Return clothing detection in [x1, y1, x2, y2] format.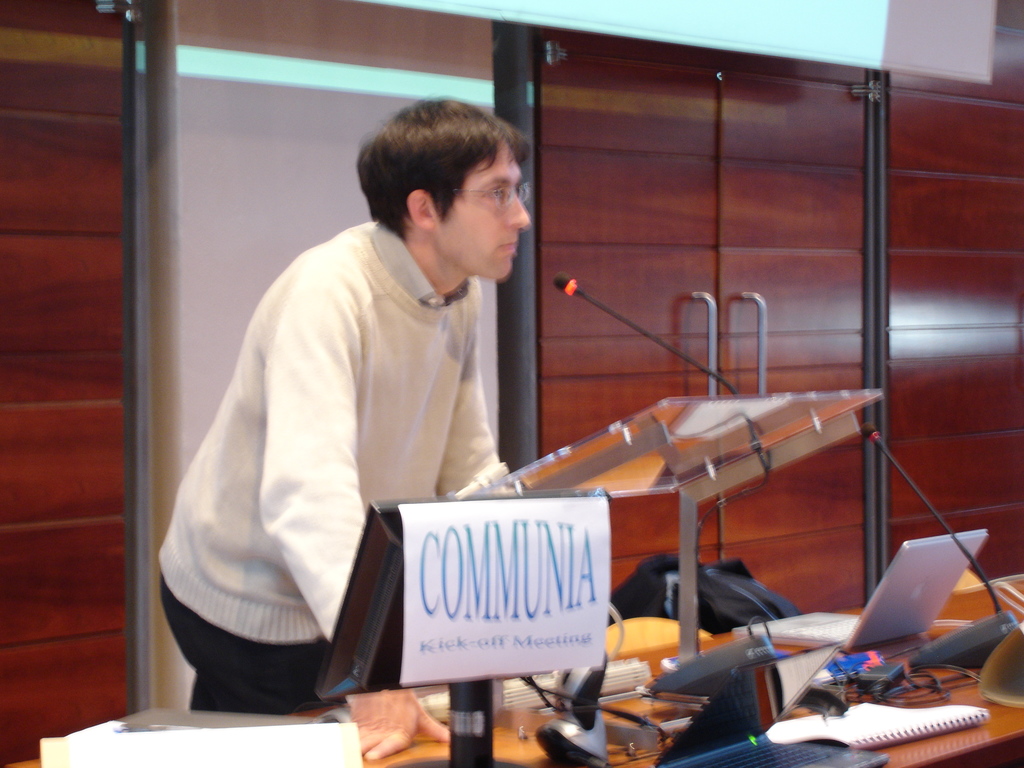
[159, 164, 540, 712].
